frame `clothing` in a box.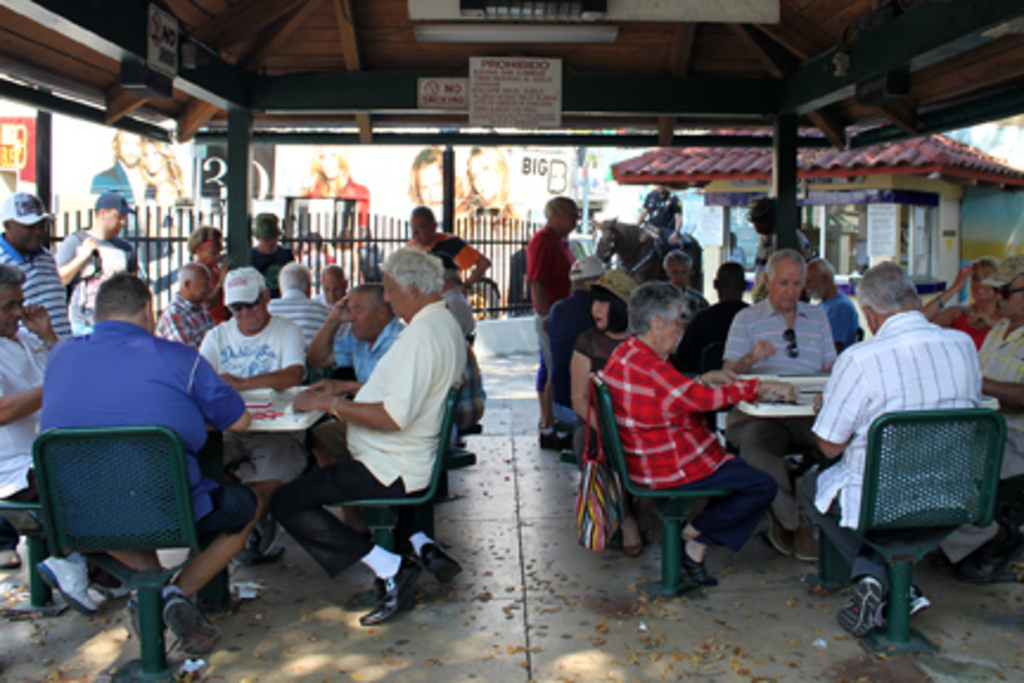
[x1=450, y1=190, x2=519, y2=285].
